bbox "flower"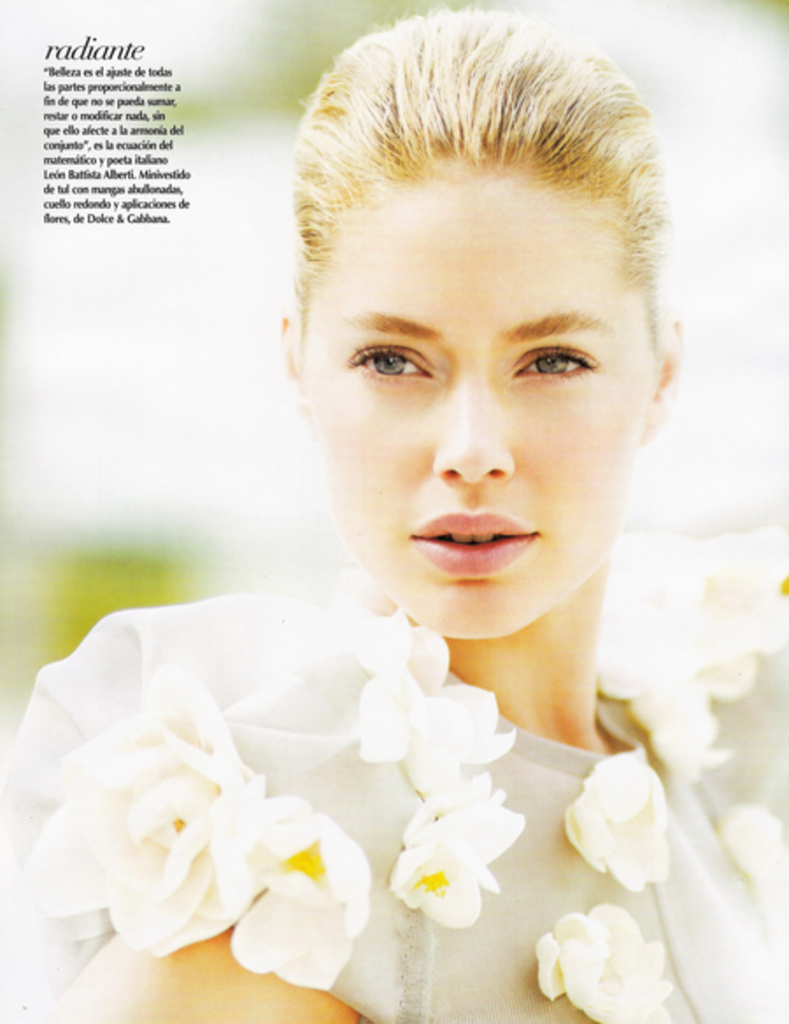
box(437, 801, 517, 878)
